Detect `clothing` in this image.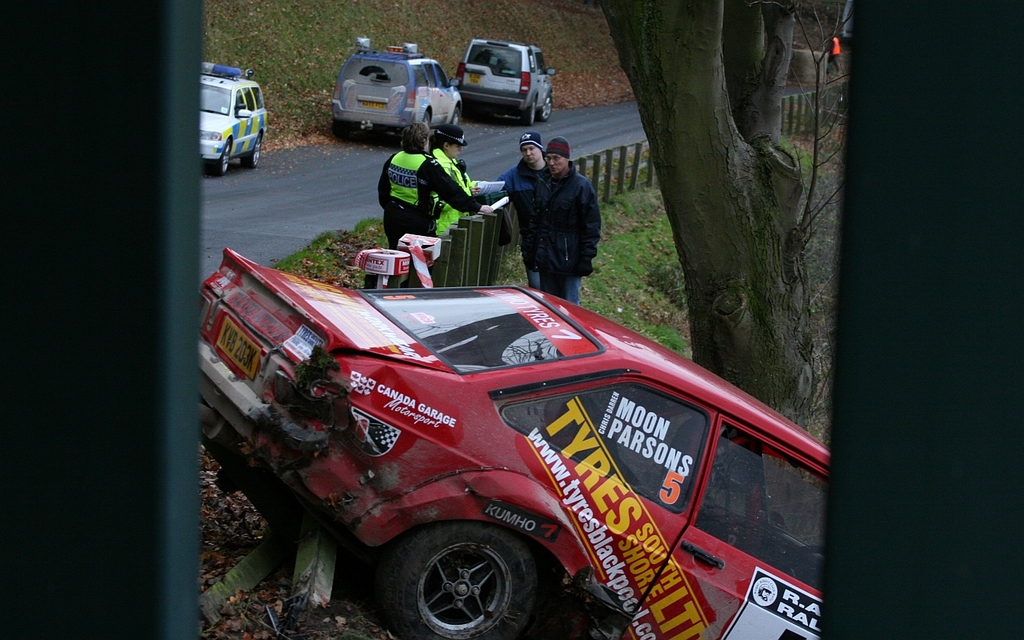
Detection: crop(382, 146, 488, 250).
